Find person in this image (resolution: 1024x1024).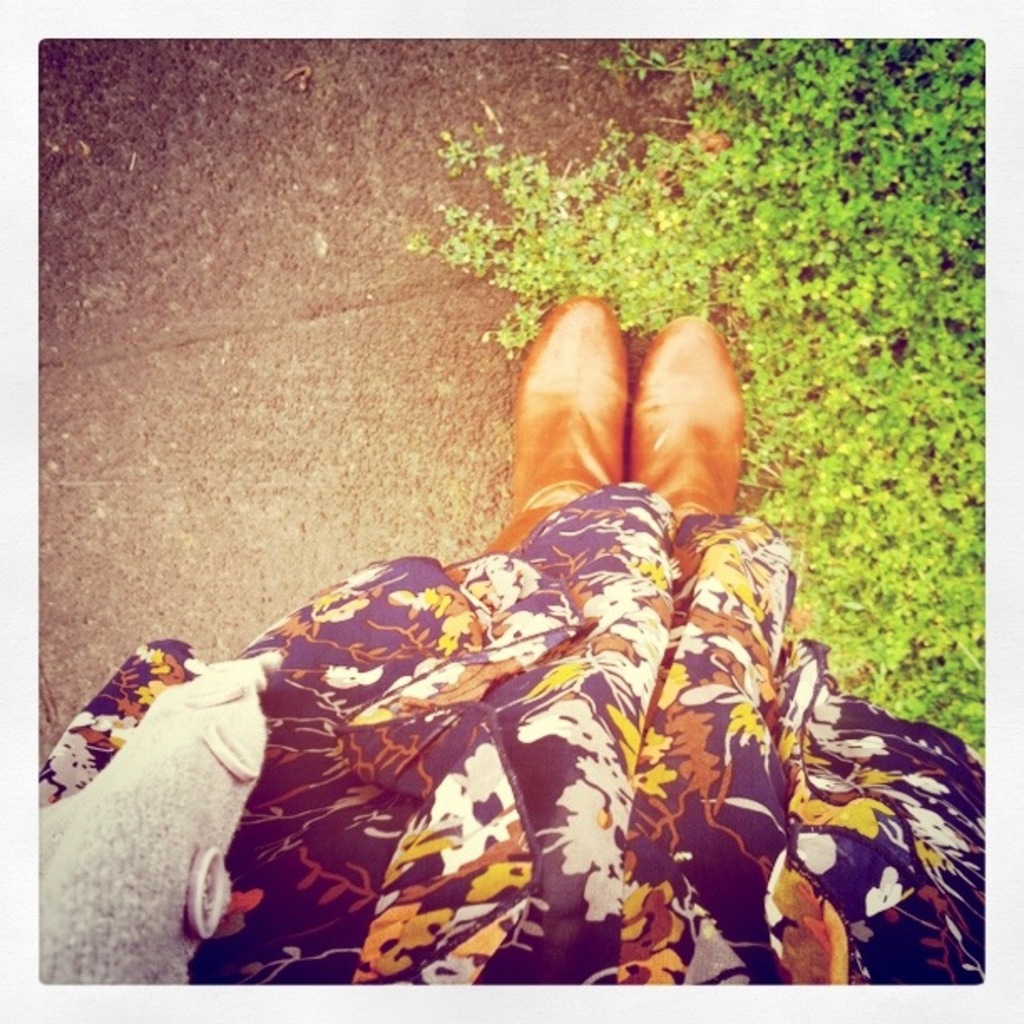
locate(35, 174, 893, 970).
